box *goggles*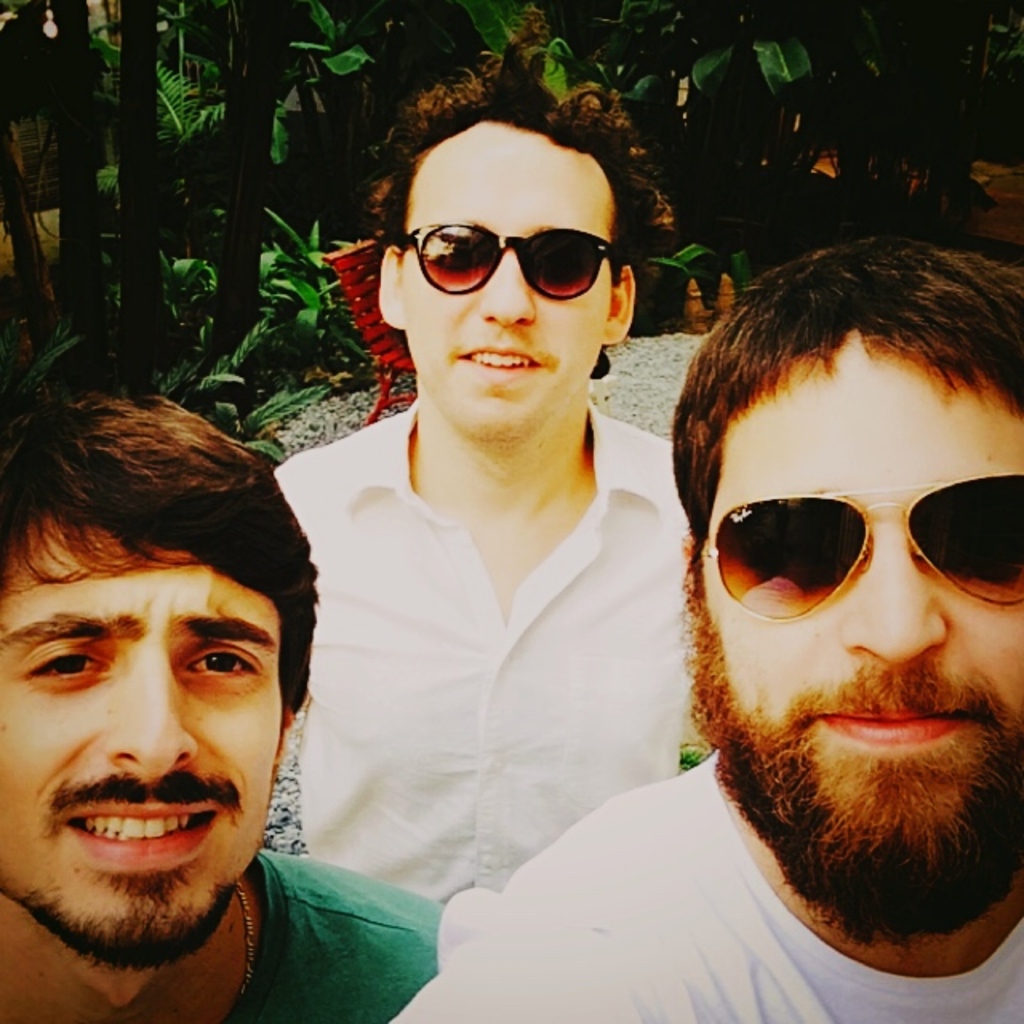
{"x1": 706, "y1": 474, "x2": 1003, "y2": 635}
